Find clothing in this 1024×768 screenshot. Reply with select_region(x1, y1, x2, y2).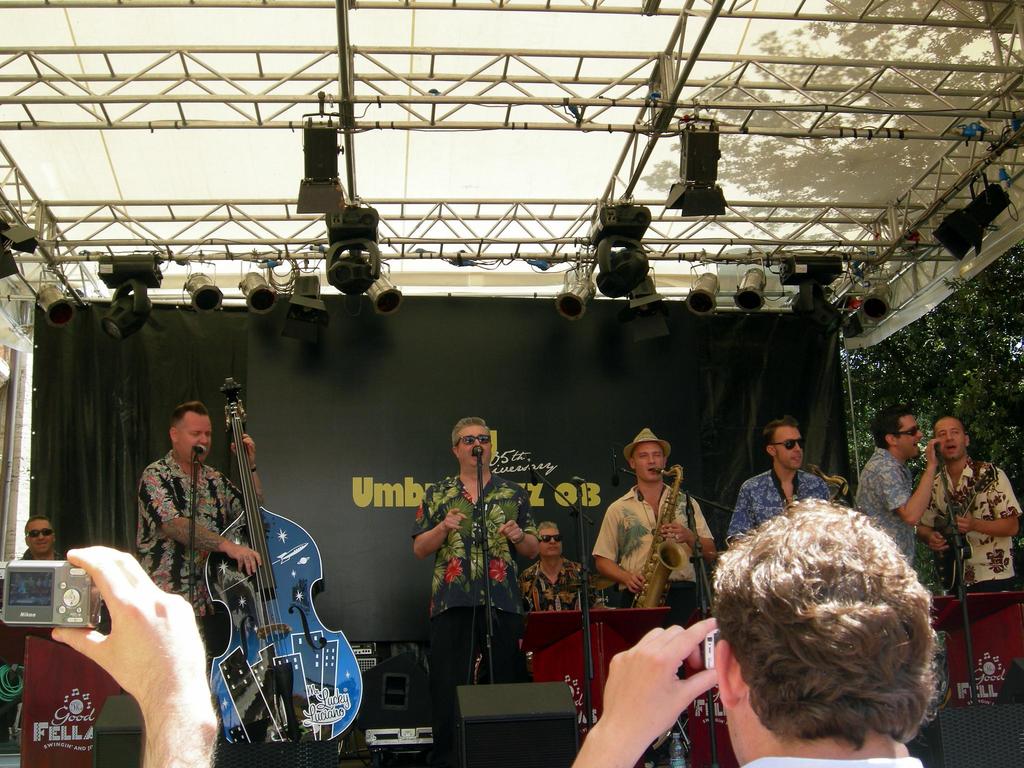
select_region(522, 560, 593, 613).
